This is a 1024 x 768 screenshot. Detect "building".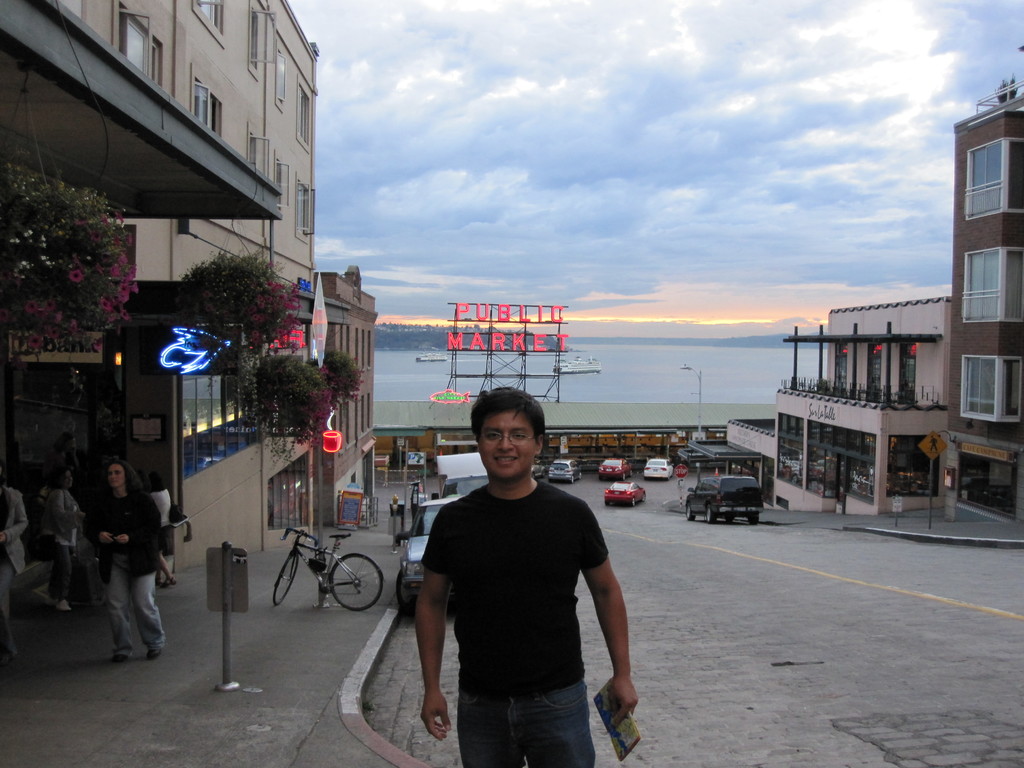
[left=943, top=81, right=1023, bottom=524].
